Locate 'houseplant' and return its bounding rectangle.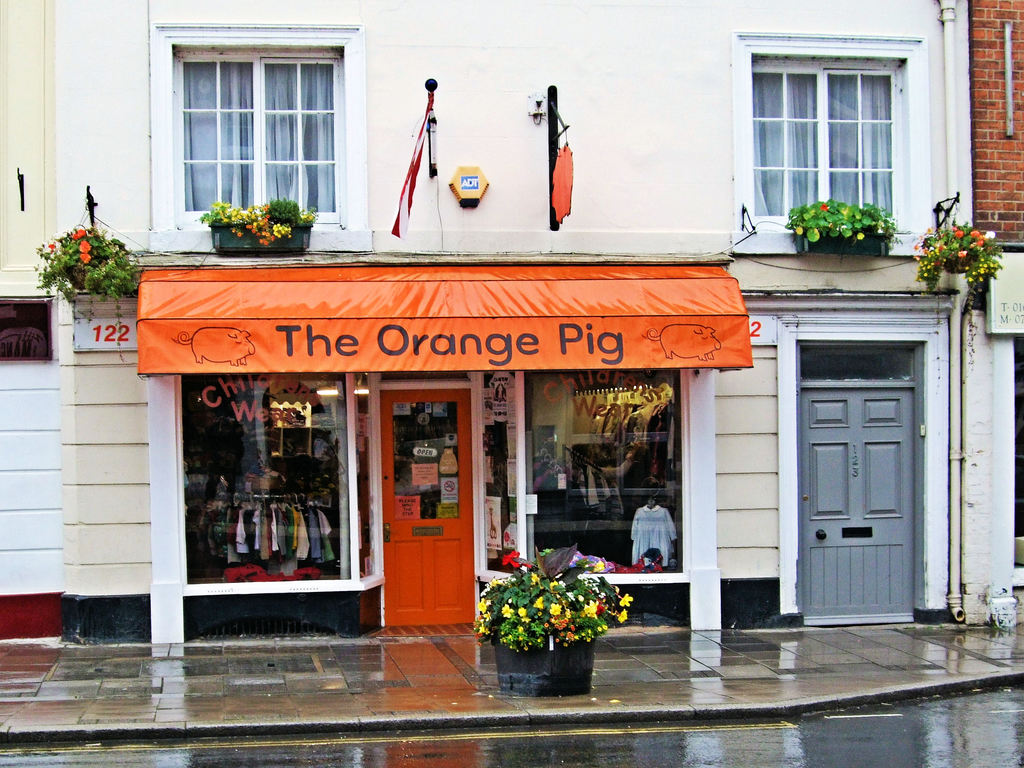
<box>783,197,900,257</box>.
